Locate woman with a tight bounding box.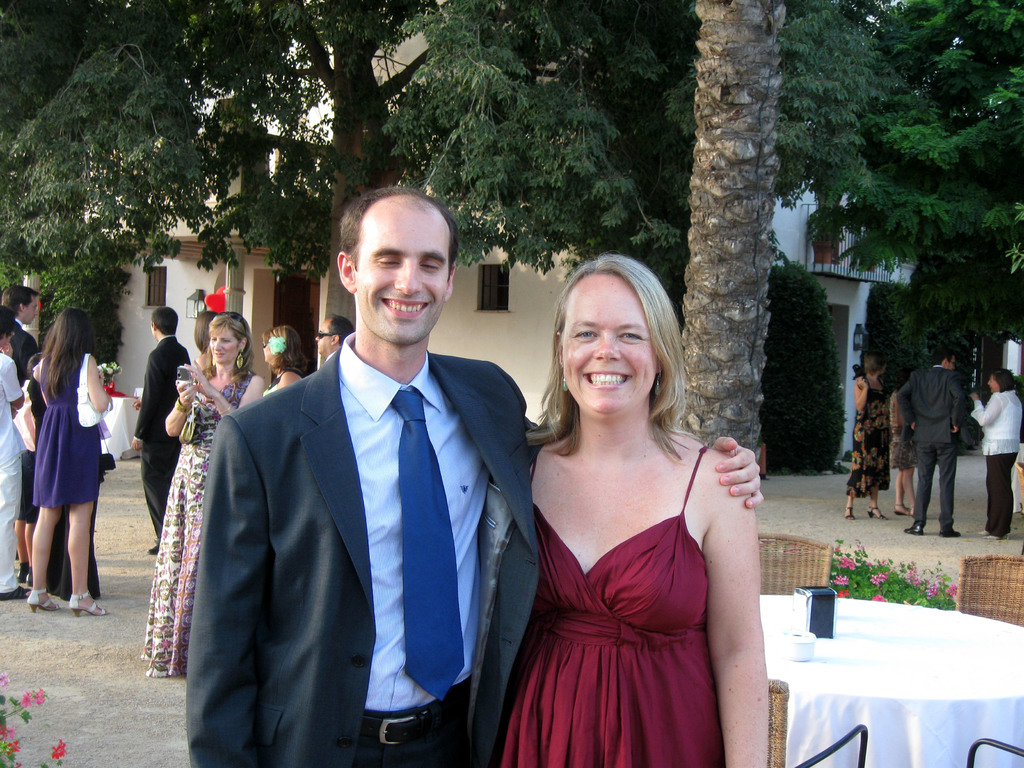
left=143, top=313, right=268, bottom=676.
